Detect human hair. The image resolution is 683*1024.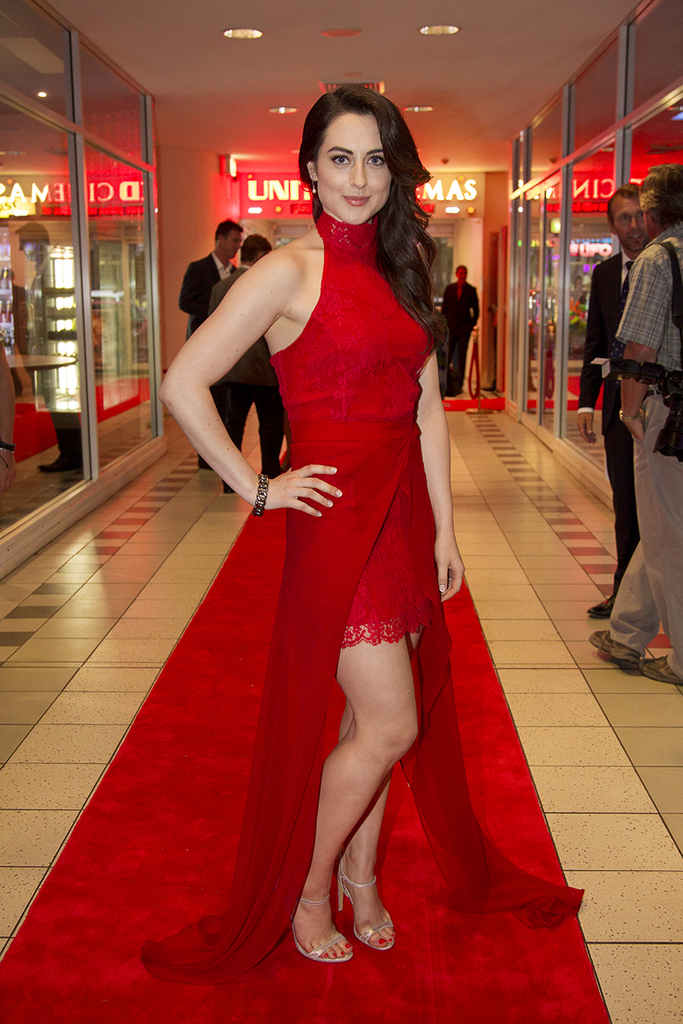
crop(454, 263, 470, 287).
